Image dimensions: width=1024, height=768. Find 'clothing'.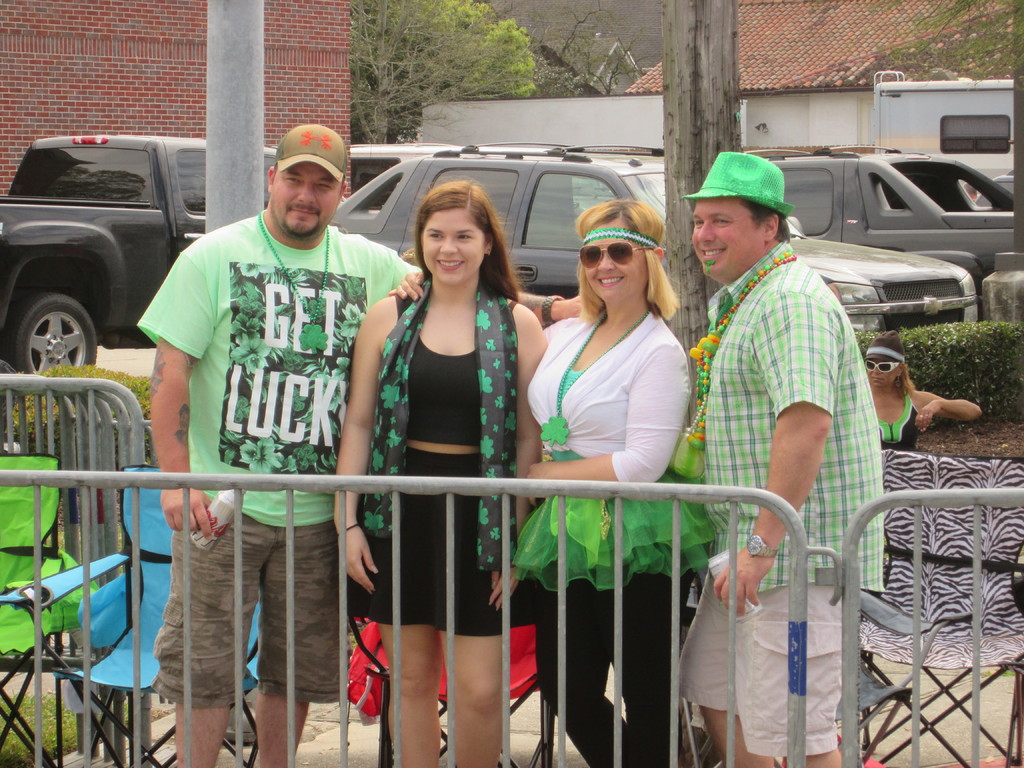
[left=678, top=241, right=881, bottom=767].
